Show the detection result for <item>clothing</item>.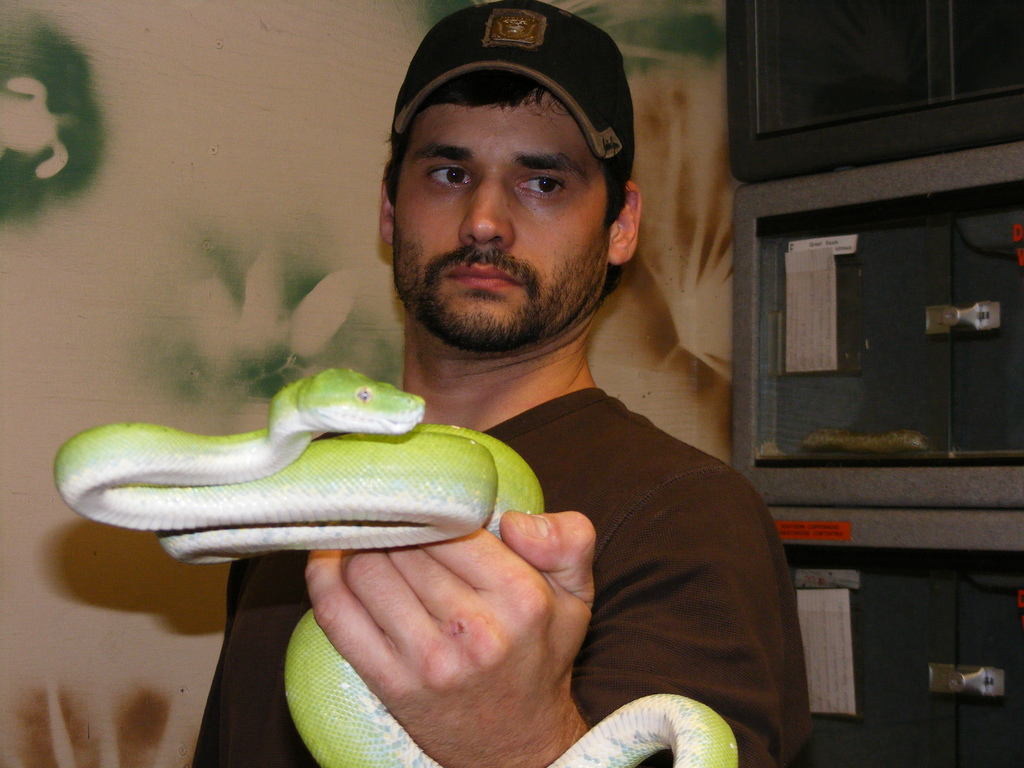
box=[190, 388, 809, 767].
